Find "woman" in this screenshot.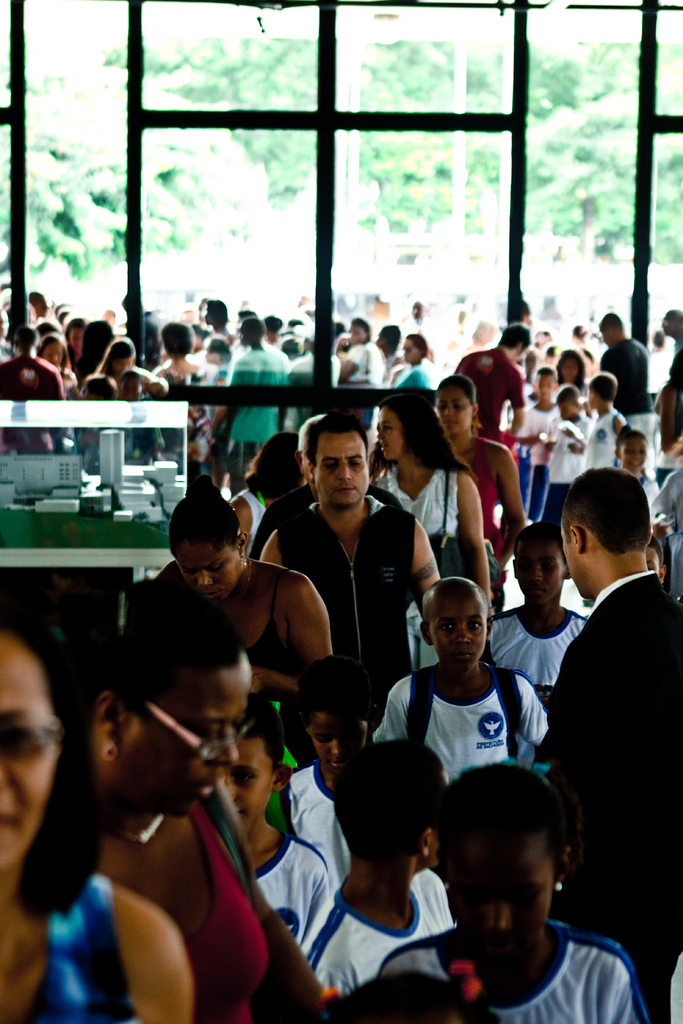
The bounding box for "woman" is left=55, top=590, right=341, bottom=1023.
